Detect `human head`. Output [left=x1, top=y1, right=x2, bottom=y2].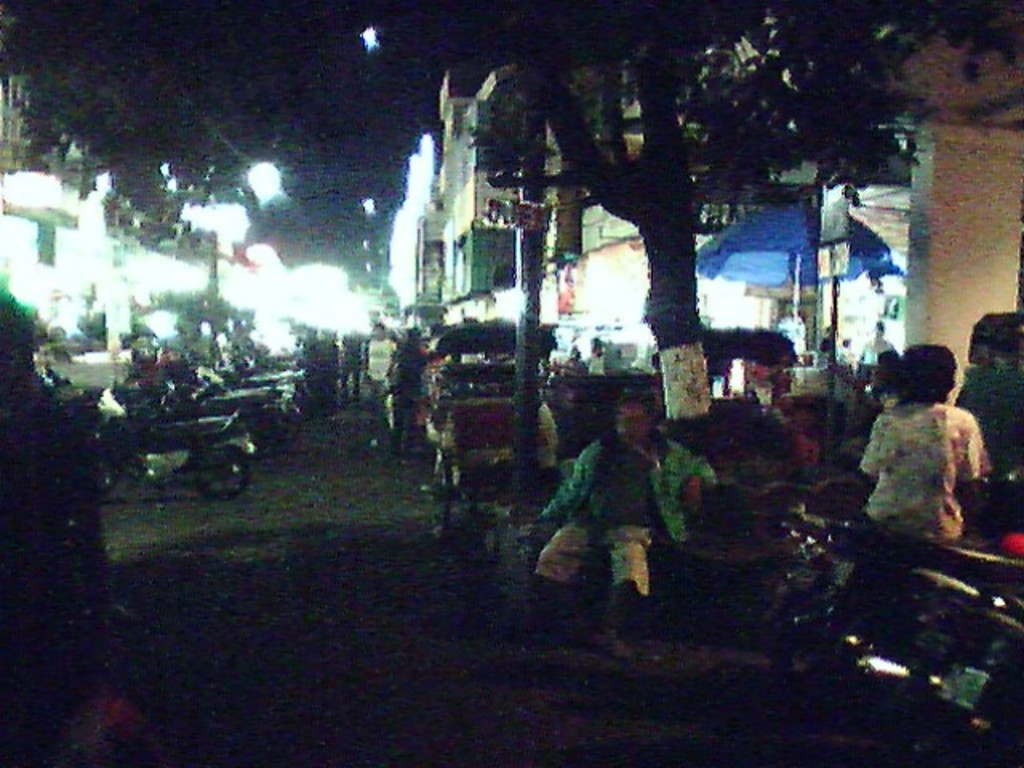
[left=613, top=390, right=662, bottom=451].
